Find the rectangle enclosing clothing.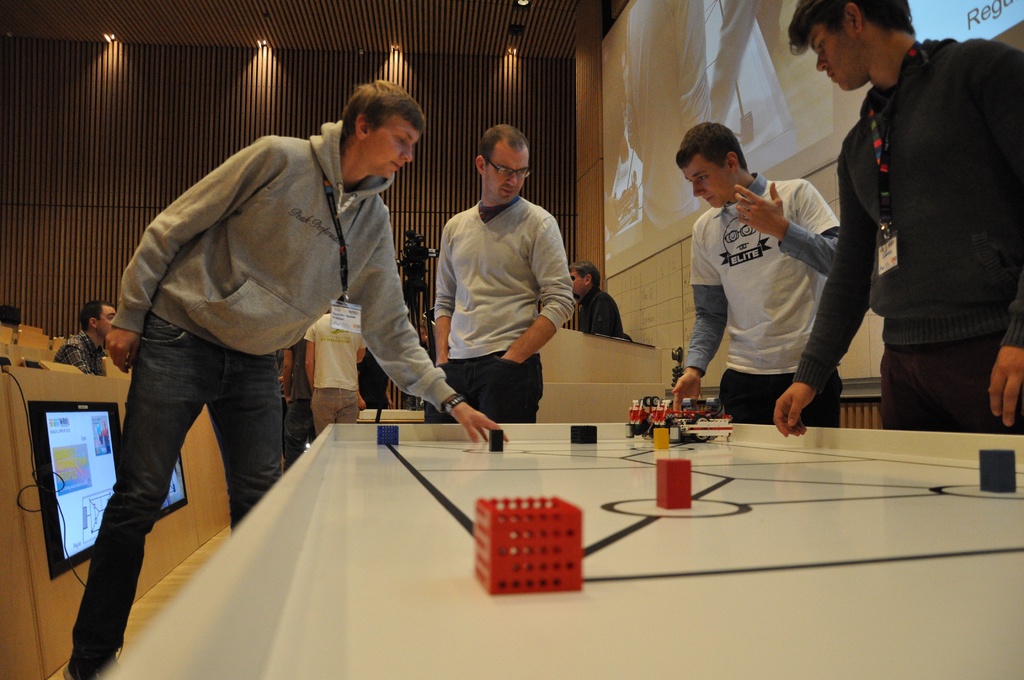
44, 116, 476, 679.
